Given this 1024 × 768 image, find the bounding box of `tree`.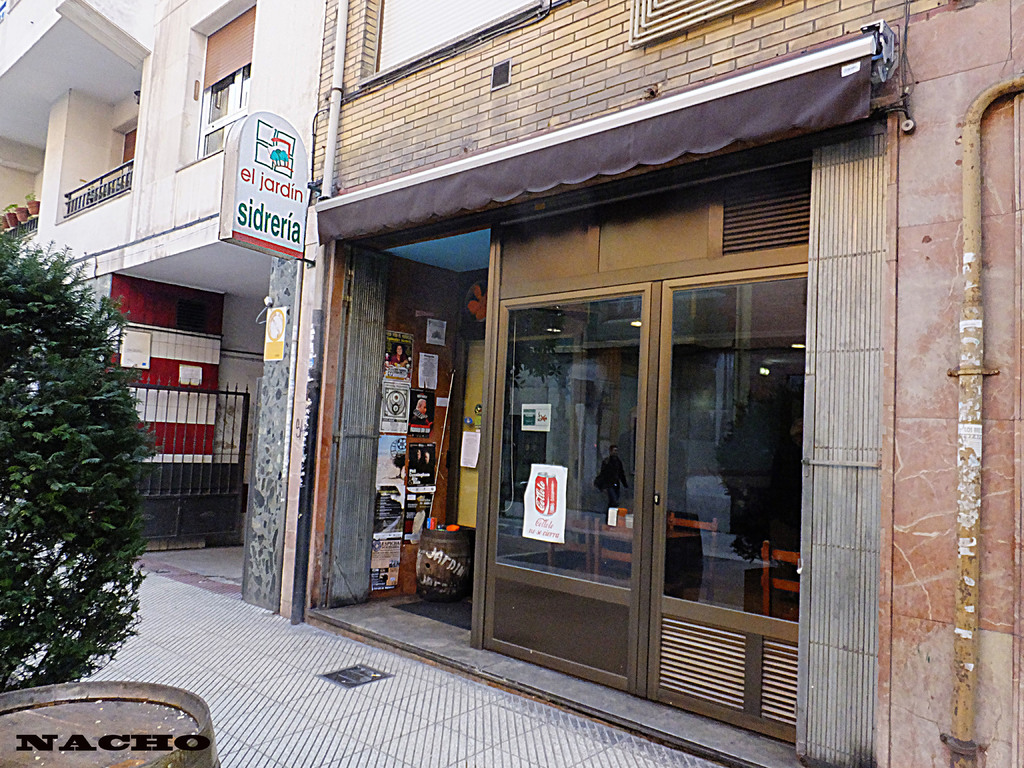
bbox(0, 218, 201, 654).
